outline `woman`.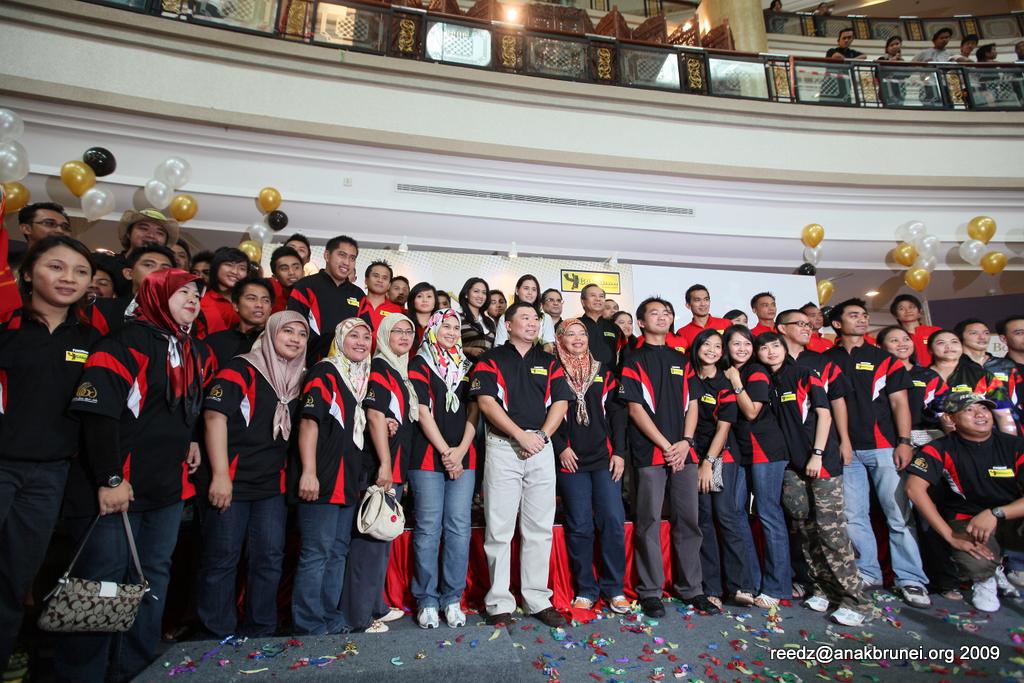
Outline: {"x1": 932, "y1": 336, "x2": 1015, "y2": 429}.
